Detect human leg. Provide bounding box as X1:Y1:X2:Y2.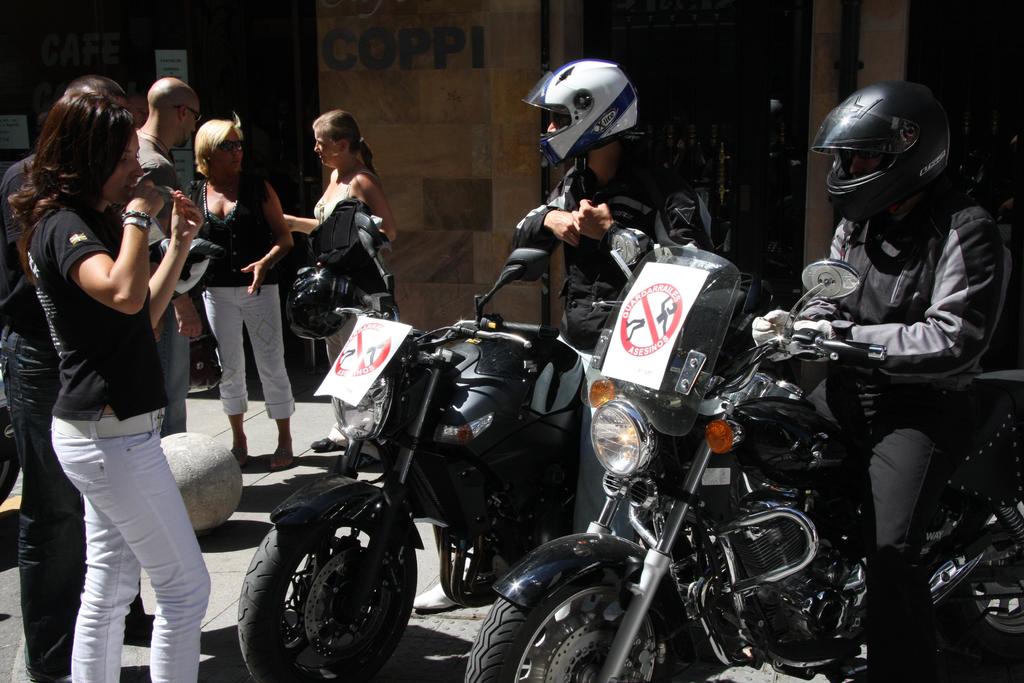
3:352:89:682.
